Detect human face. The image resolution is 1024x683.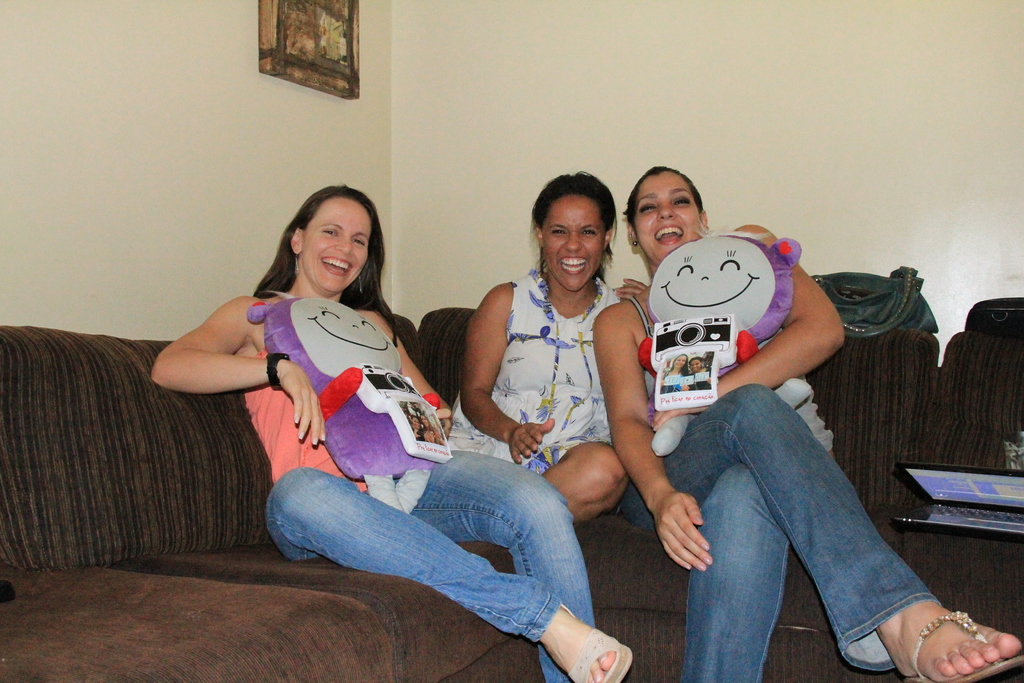
630, 168, 700, 267.
